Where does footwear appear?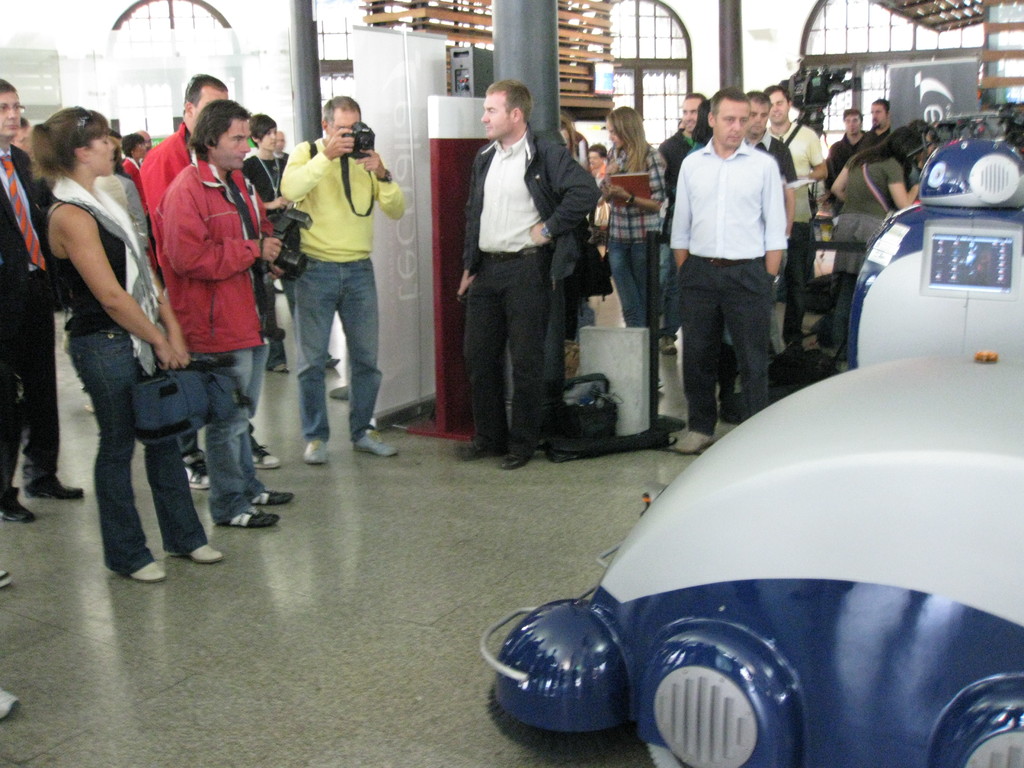
Appears at region(0, 685, 22, 722).
